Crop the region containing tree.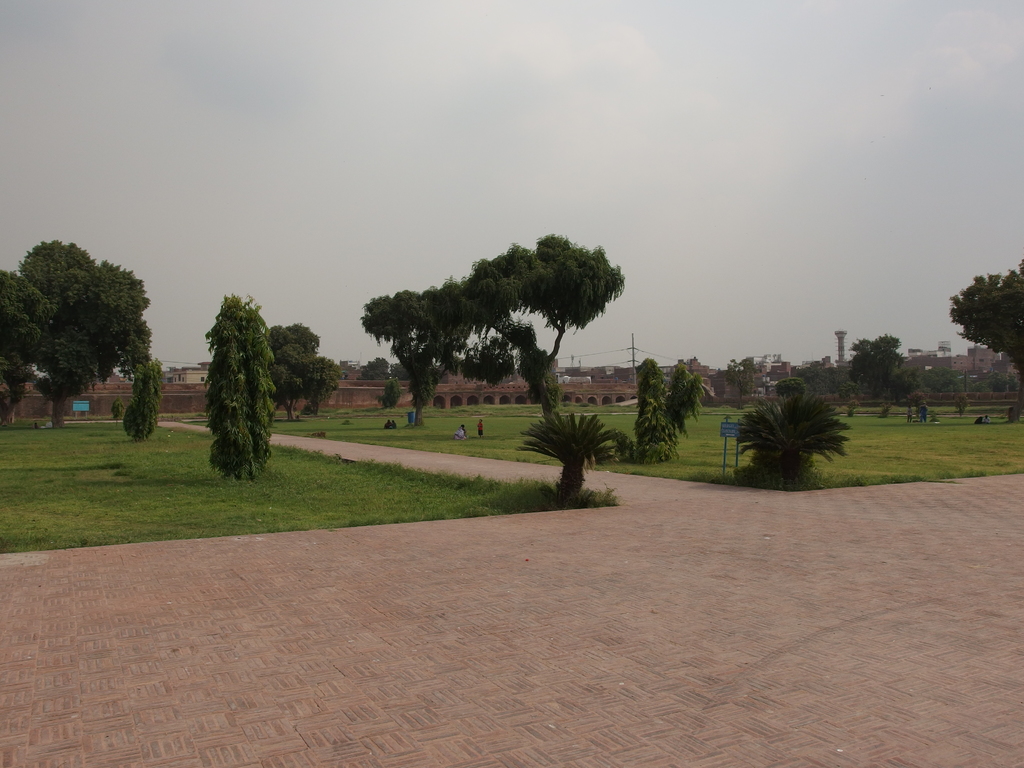
Crop region: pyautogui.locateOnScreen(0, 264, 50, 399).
